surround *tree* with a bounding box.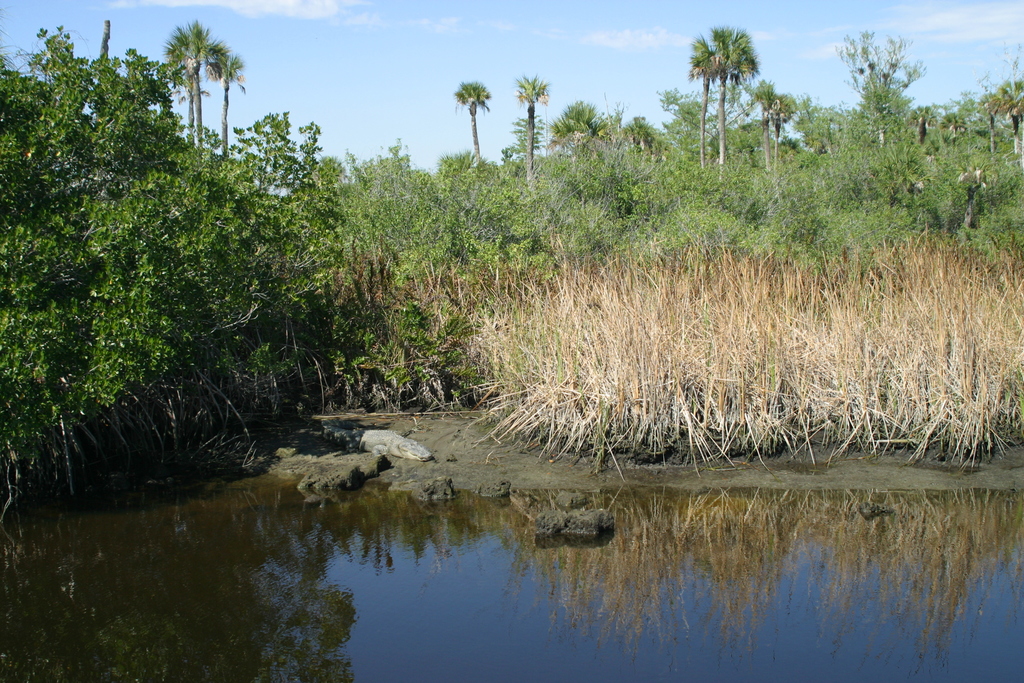
Rect(162, 16, 223, 163).
